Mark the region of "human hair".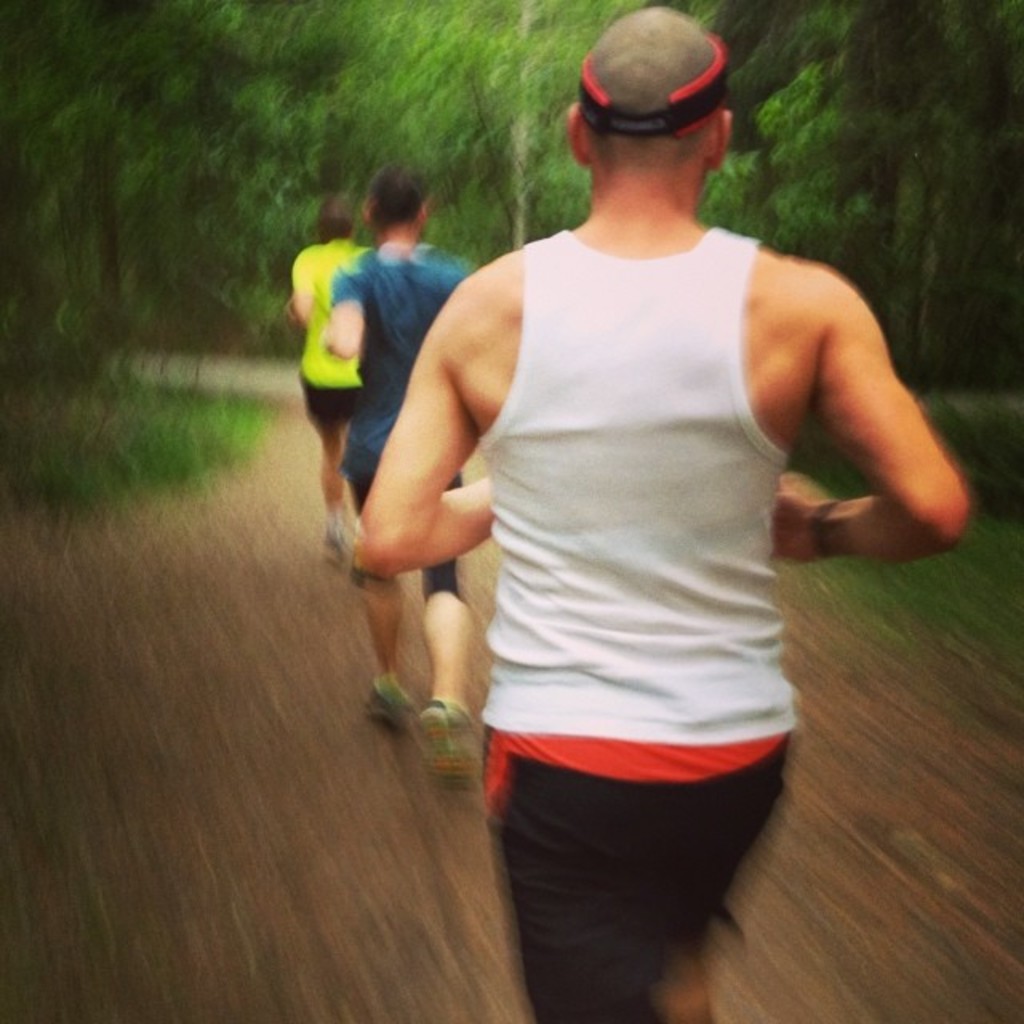
Region: left=581, top=8, right=722, bottom=168.
